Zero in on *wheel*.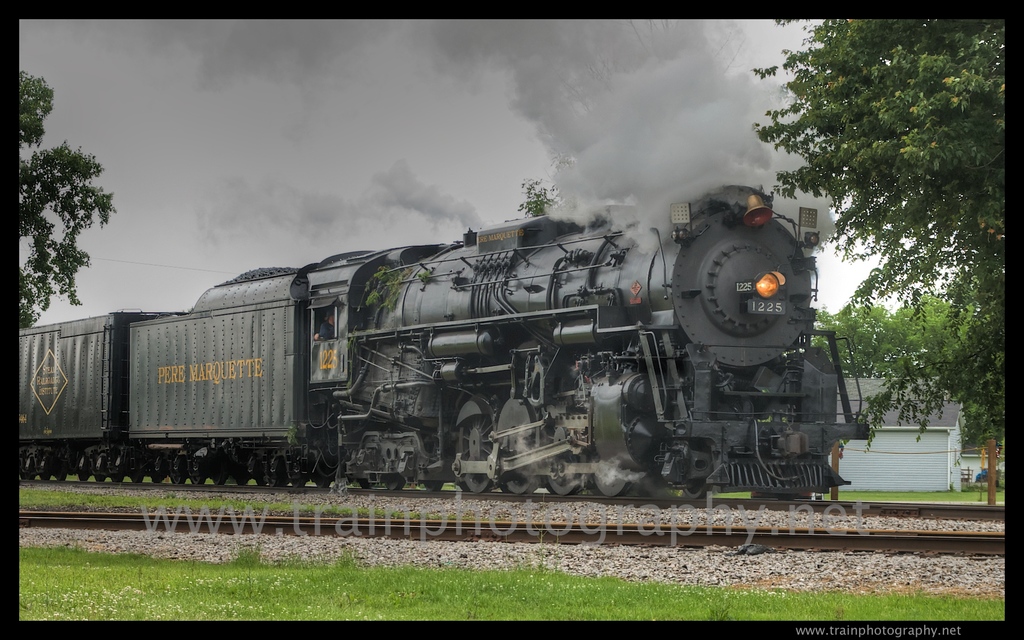
Zeroed in: l=380, t=478, r=404, b=493.
